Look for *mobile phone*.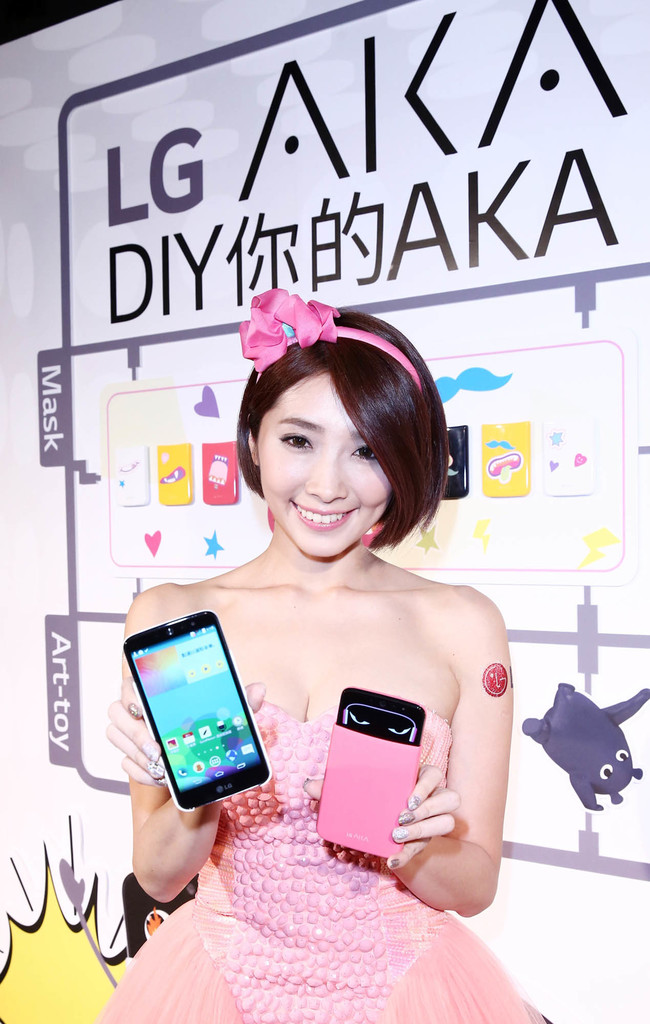
Found: bbox=(546, 416, 594, 493).
